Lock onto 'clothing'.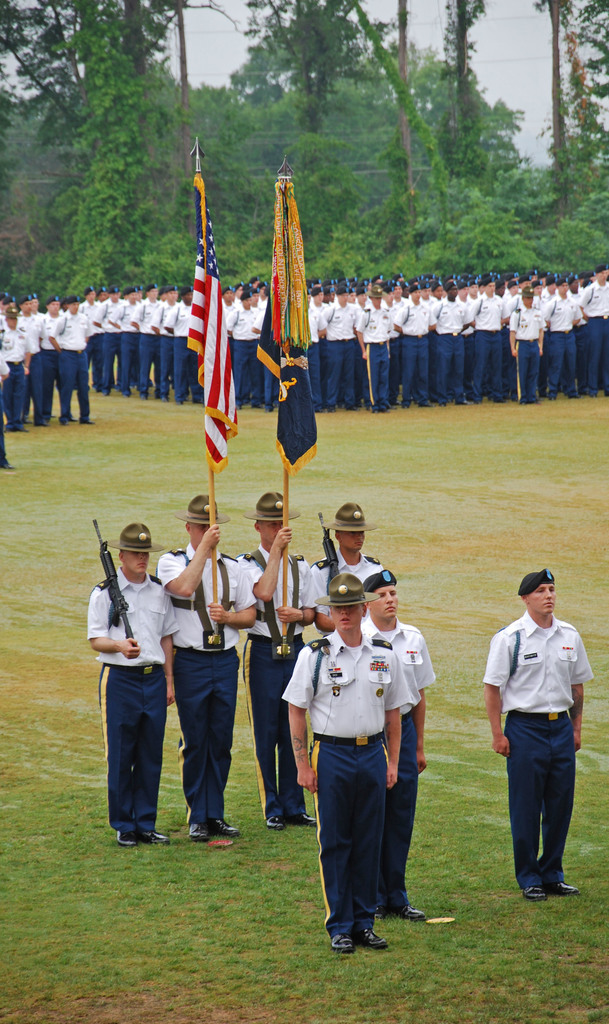
Locked: locate(234, 538, 325, 815).
